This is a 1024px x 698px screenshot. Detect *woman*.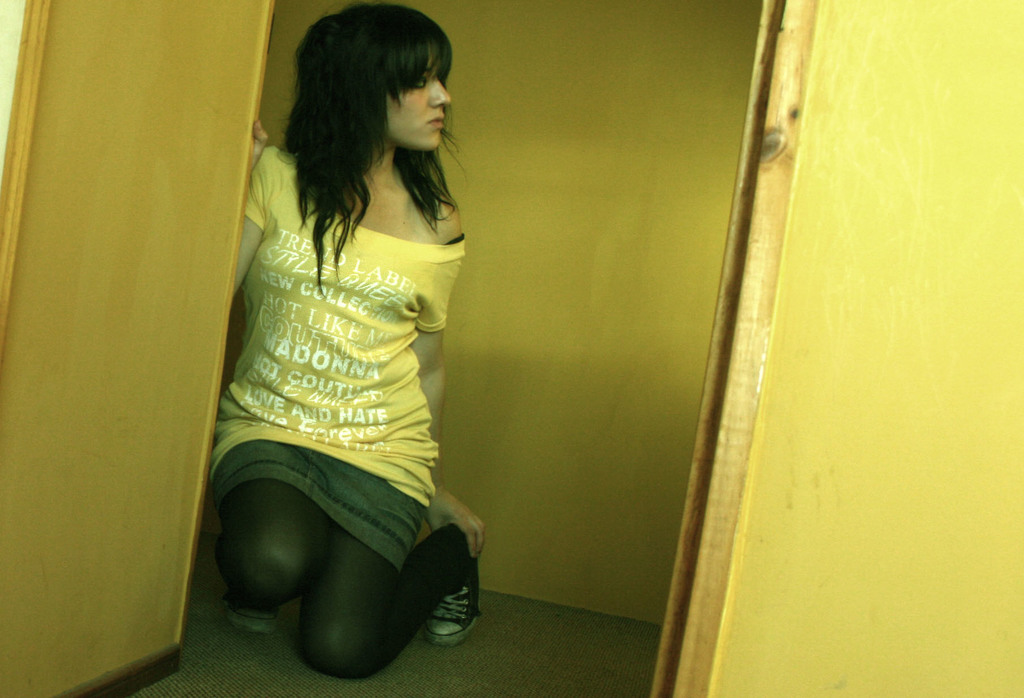
box=[189, 24, 499, 646].
